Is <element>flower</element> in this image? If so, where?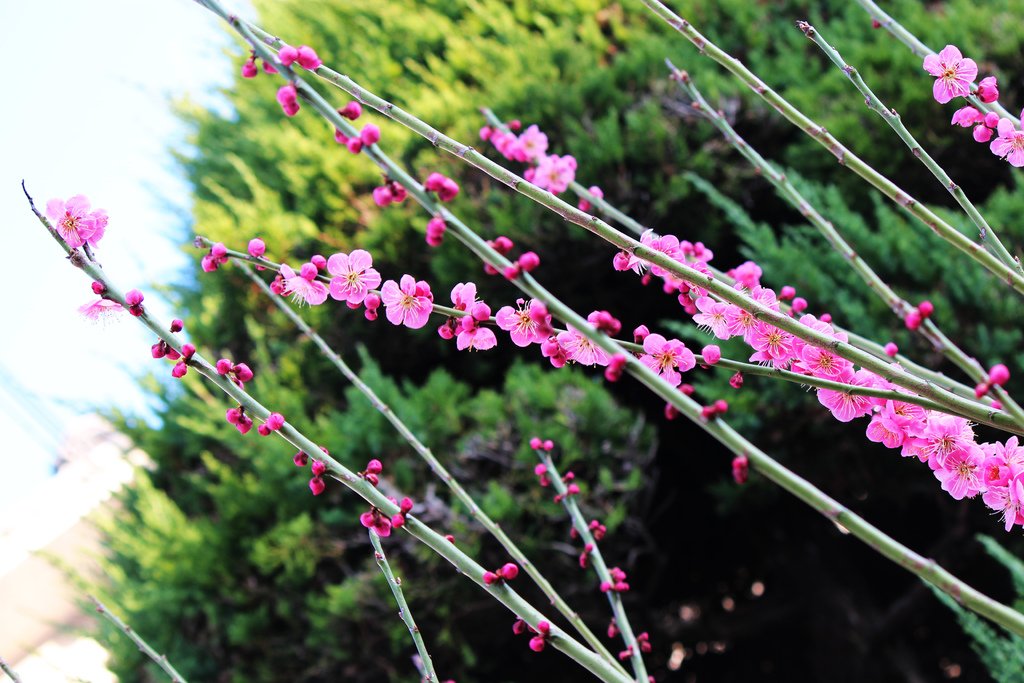
Yes, at rect(213, 358, 232, 374).
